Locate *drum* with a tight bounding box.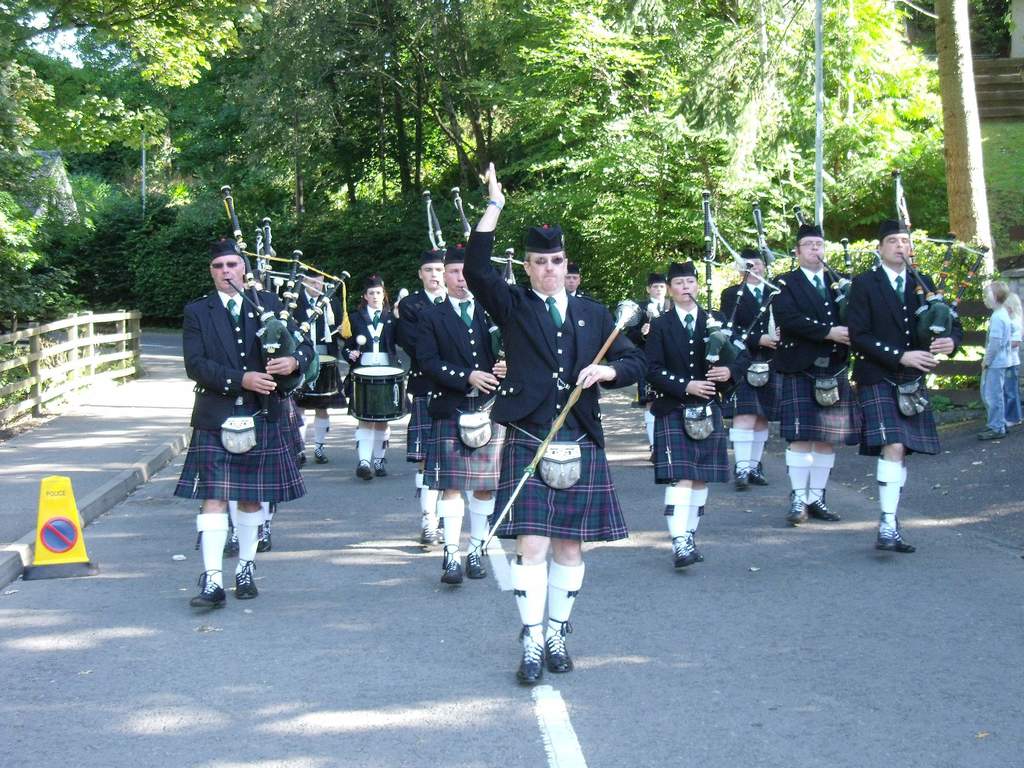
{"left": 296, "top": 349, "right": 348, "bottom": 408}.
